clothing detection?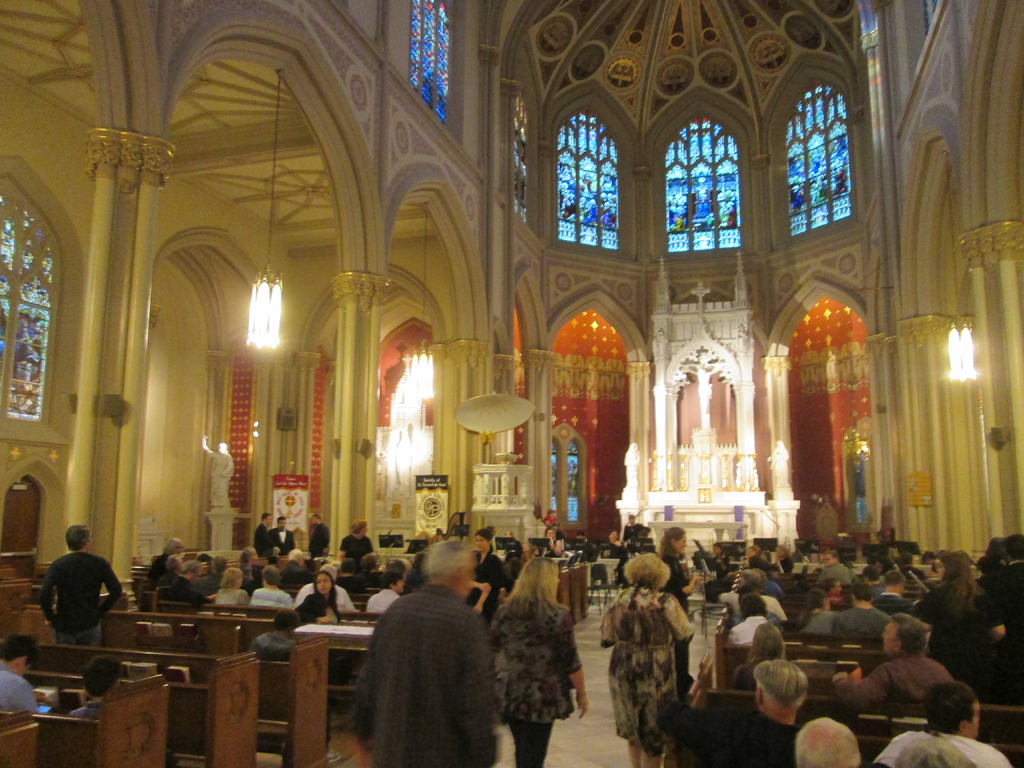
locate(819, 561, 849, 582)
